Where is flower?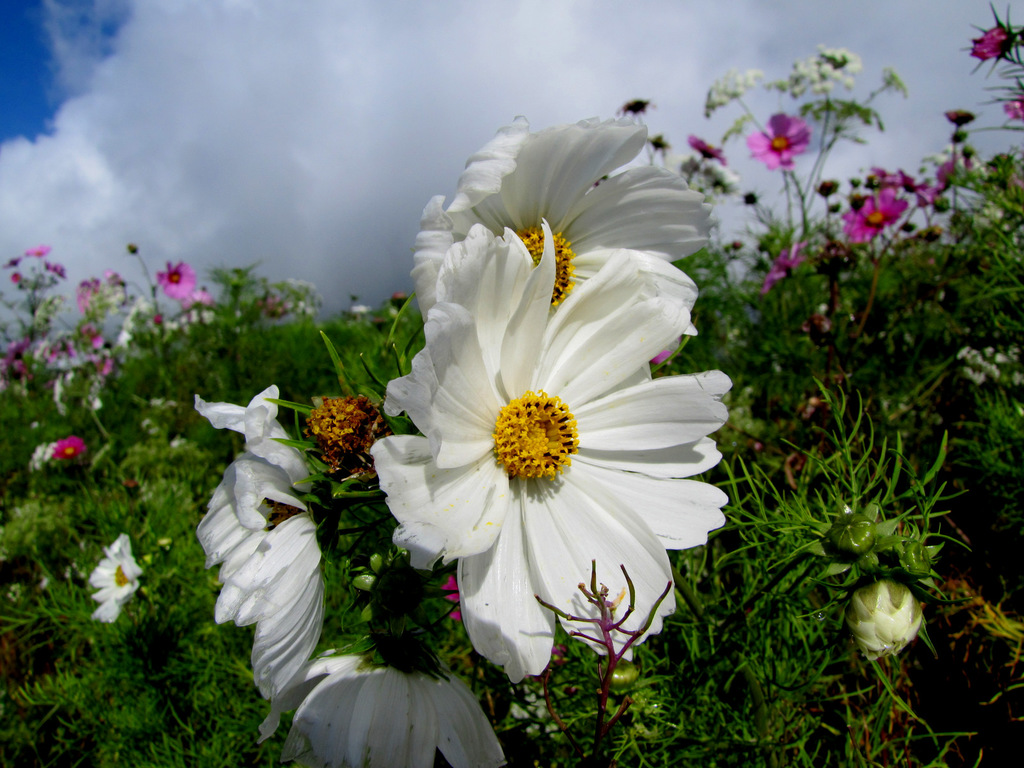
[left=844, top=561, right=934, bottom=664].
